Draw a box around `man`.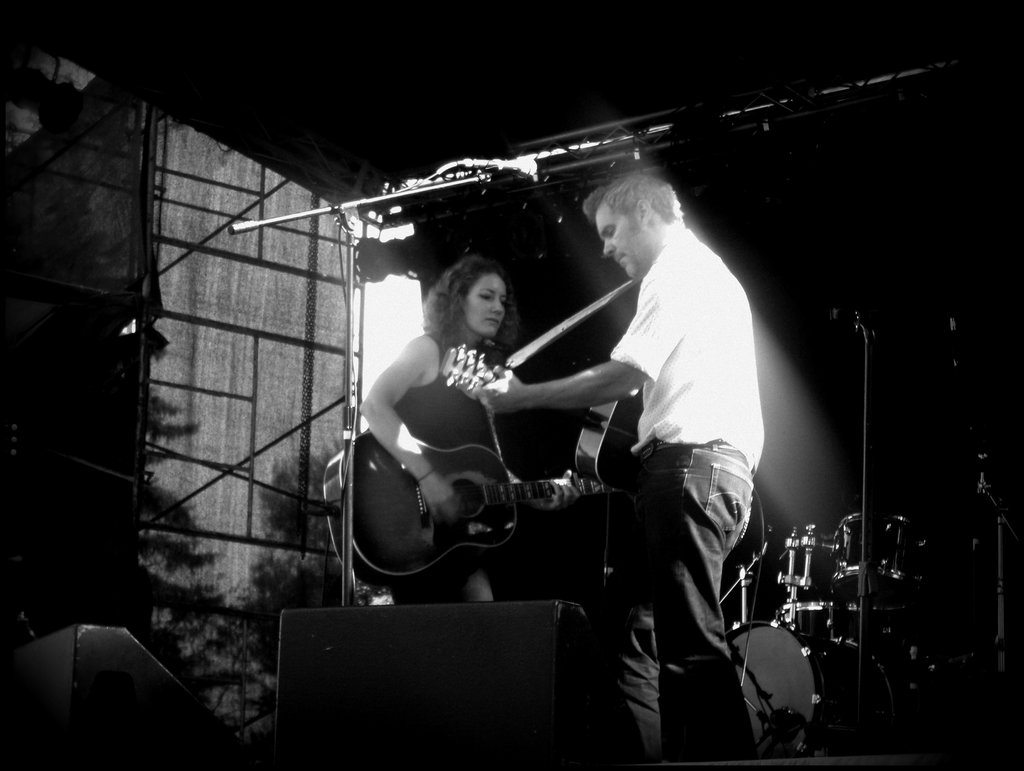
(x1=470, y1=173, x2=766, y2=758).
